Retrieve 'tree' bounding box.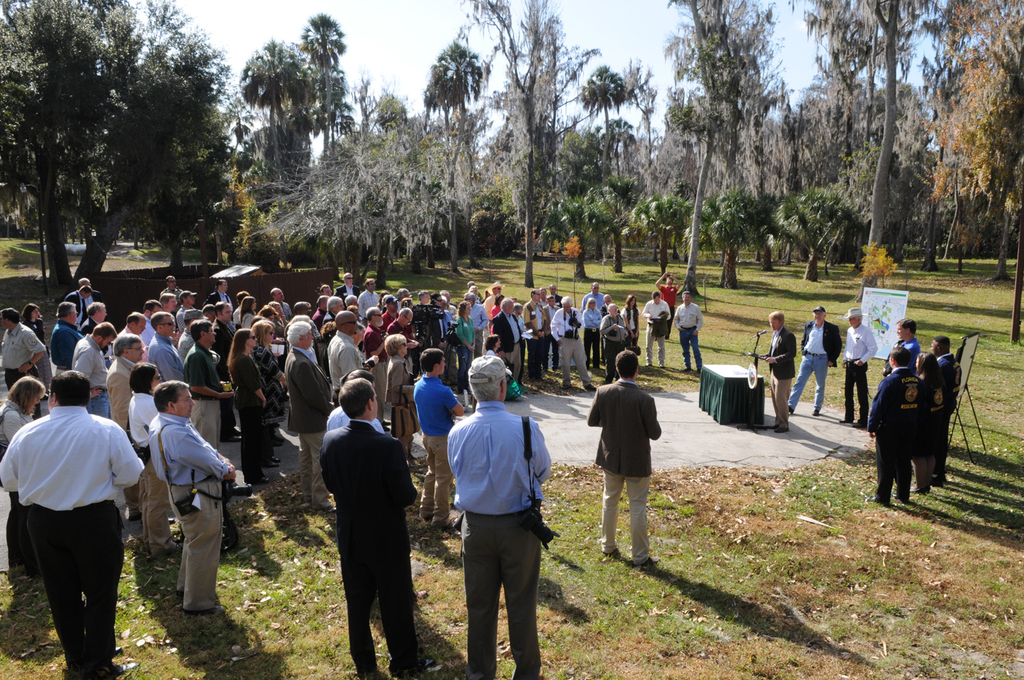
Bounding box: 243, 4, 483, 311.
